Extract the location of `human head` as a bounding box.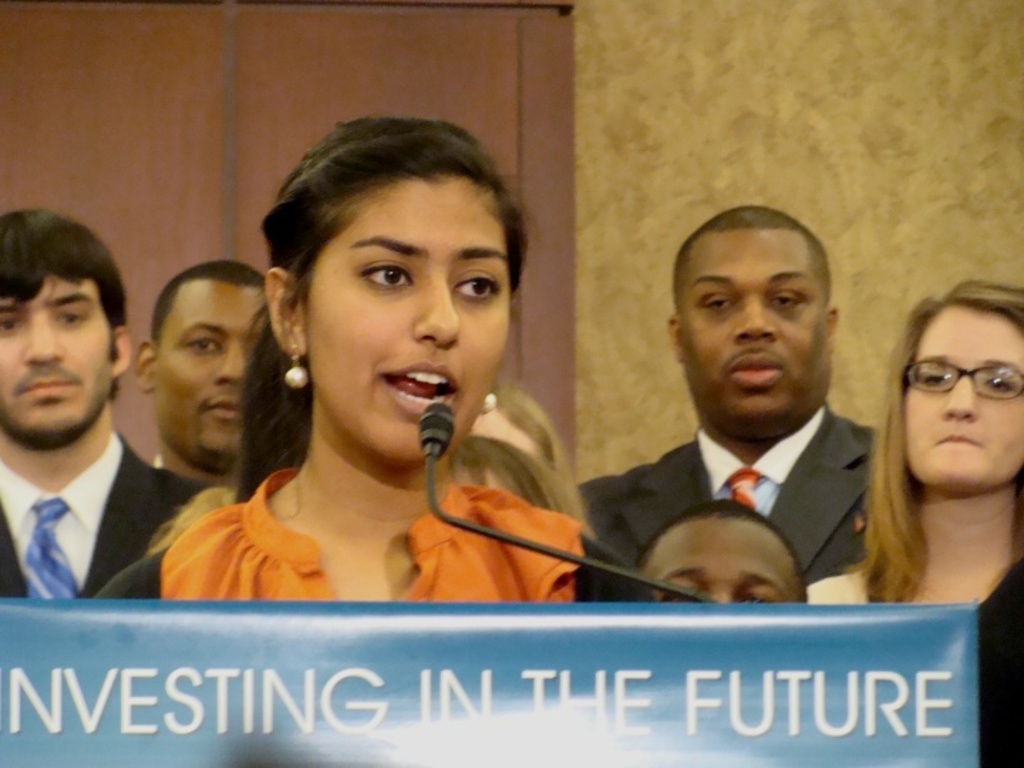
{"x1": 0, "y1": 208, "x2": 132, "y2": 454}.
